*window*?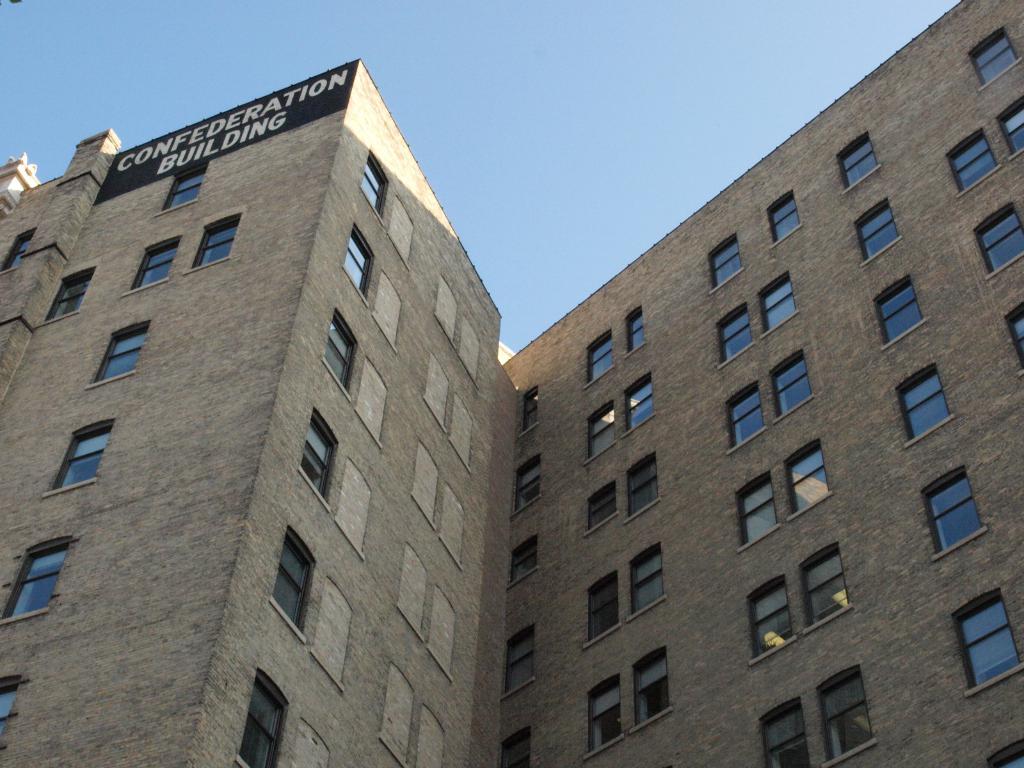
(x1=620, y1=300, x2=650, y2=358)
